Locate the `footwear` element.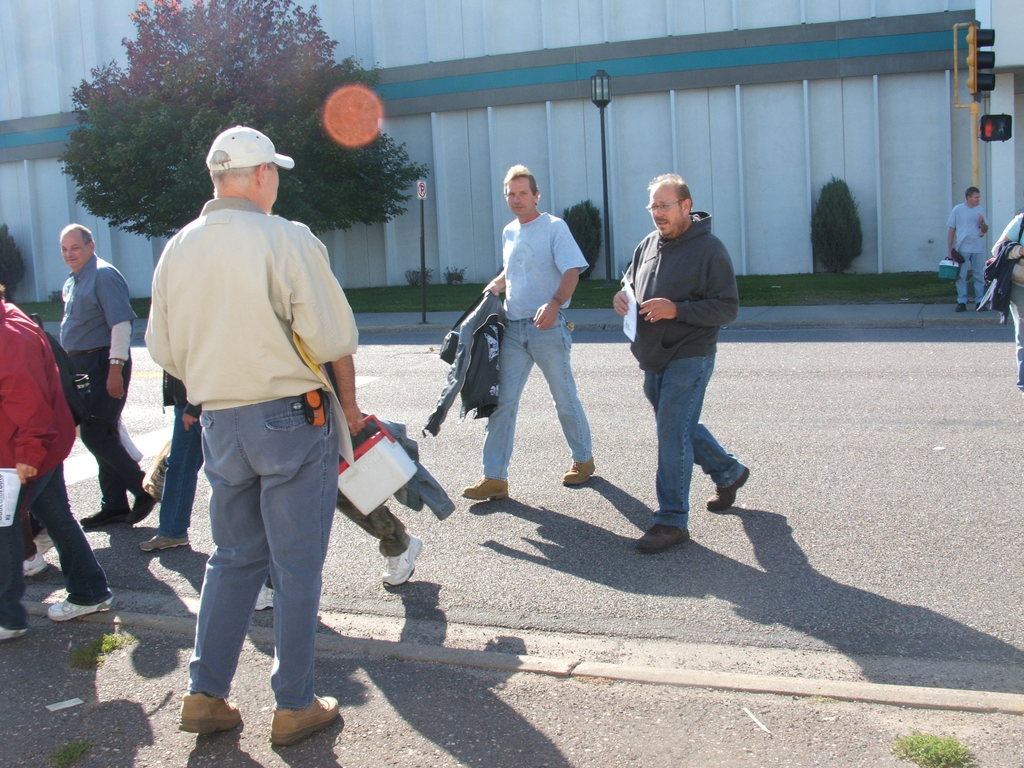
Element bbox: left=139, top=535, right=187, bottom=554.
